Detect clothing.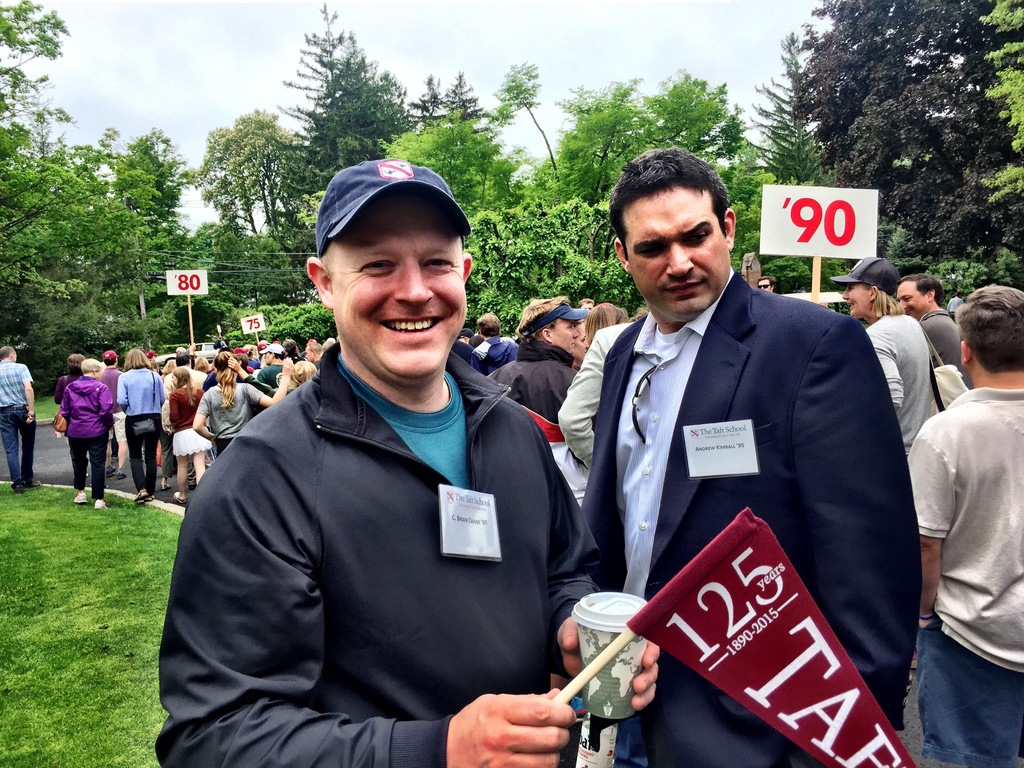
Detected at 554,322,608,465.
